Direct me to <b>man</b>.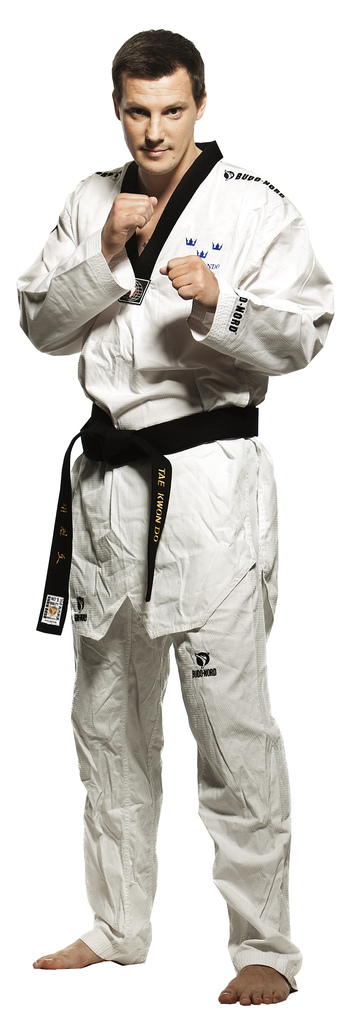
Direction: {"left": 35, "top": 15, "right": 309, "bottom": 1009}.
